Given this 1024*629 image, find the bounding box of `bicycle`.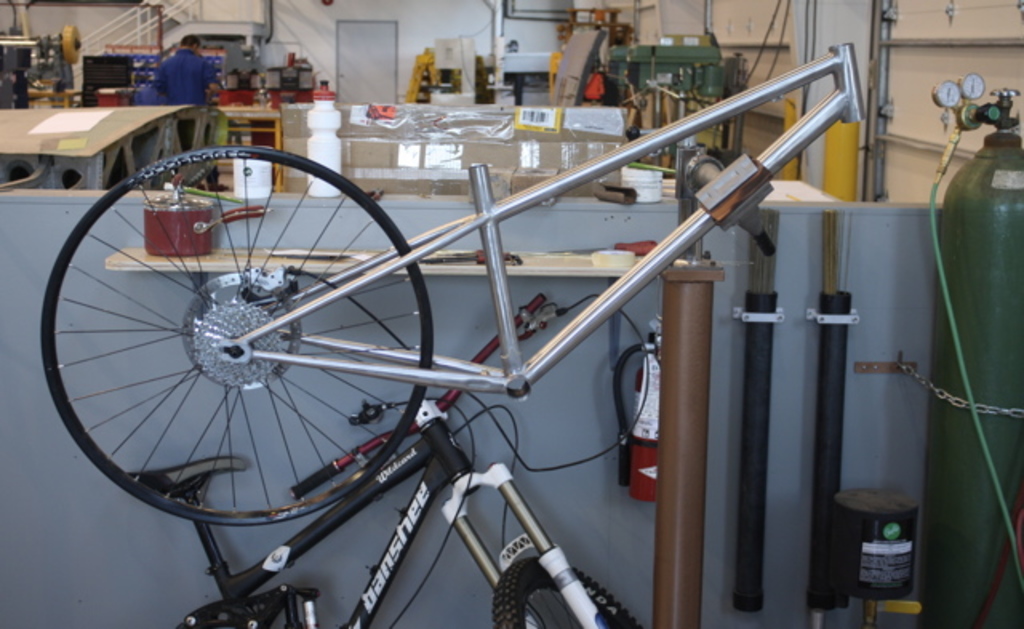
l=125, t=291, r=640, b=627.
